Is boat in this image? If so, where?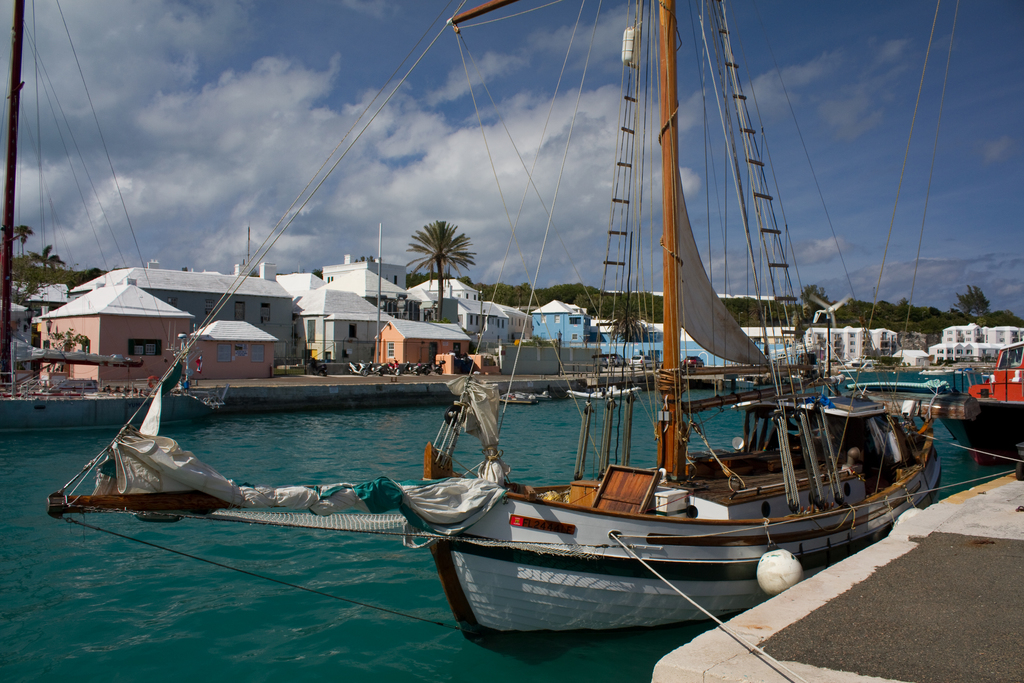
Yes, at box=[515, 390, 552, 404].
